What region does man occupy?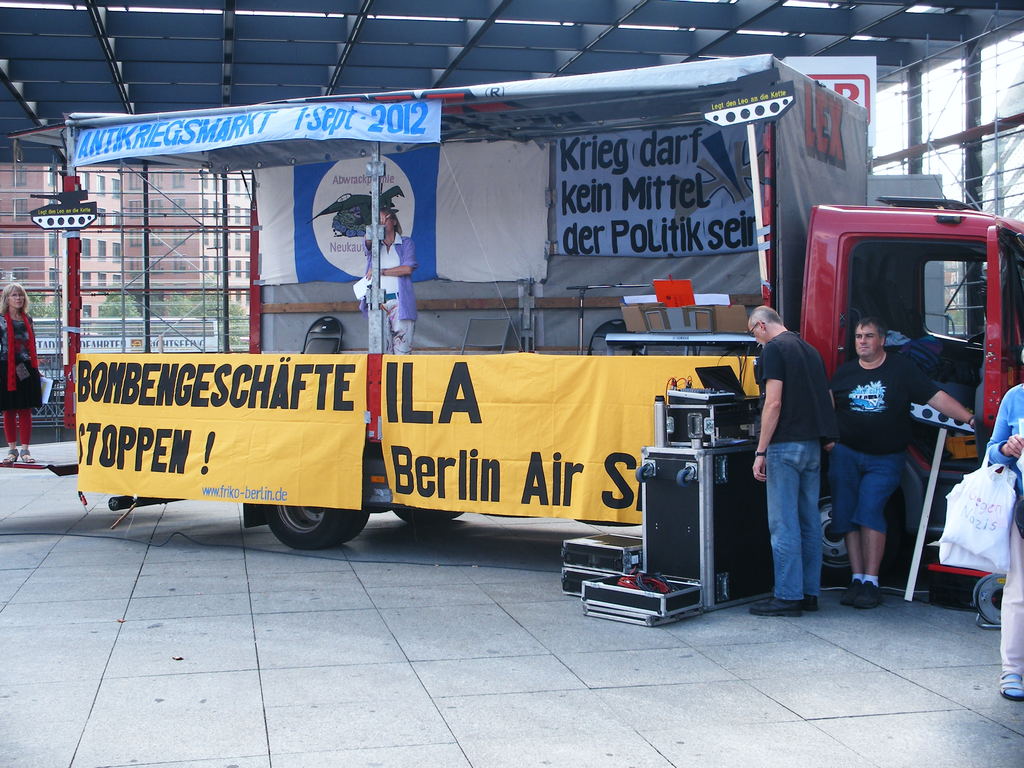
824 309 996 604.
